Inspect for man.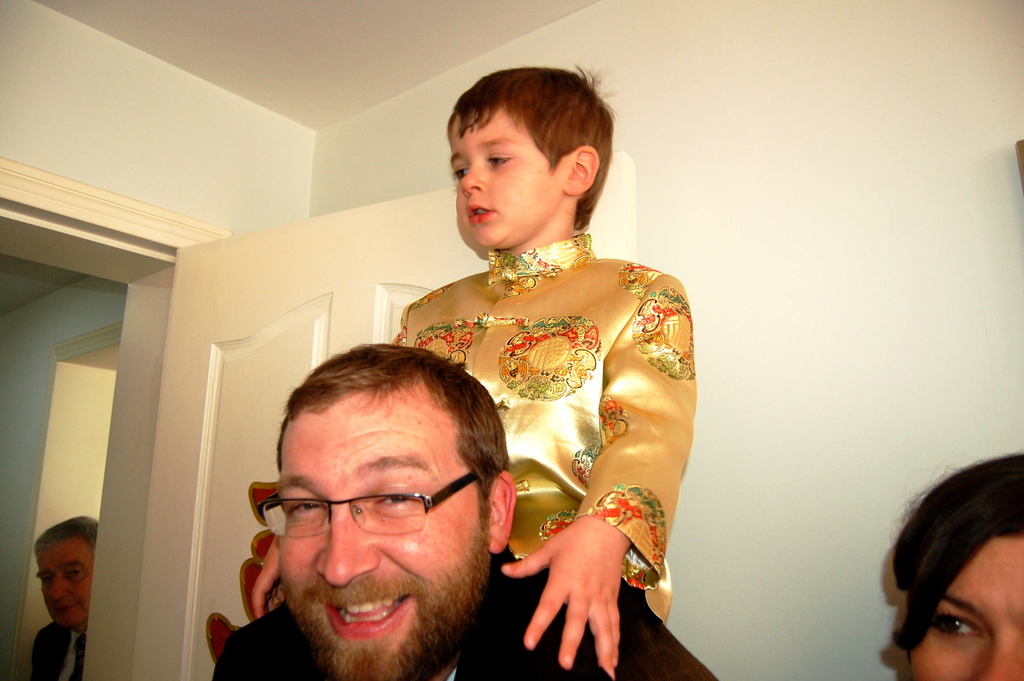
Inspection: {"left": 201, "top": 342, "right": 567, "bottom": 680}.
